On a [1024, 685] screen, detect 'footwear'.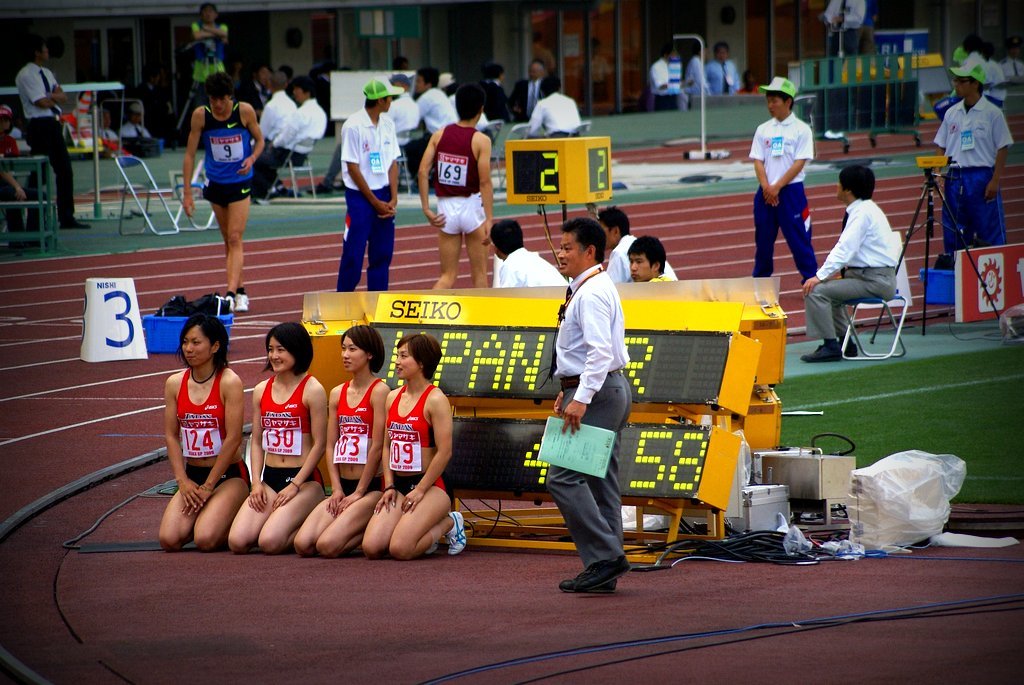
845:339:856:358.
